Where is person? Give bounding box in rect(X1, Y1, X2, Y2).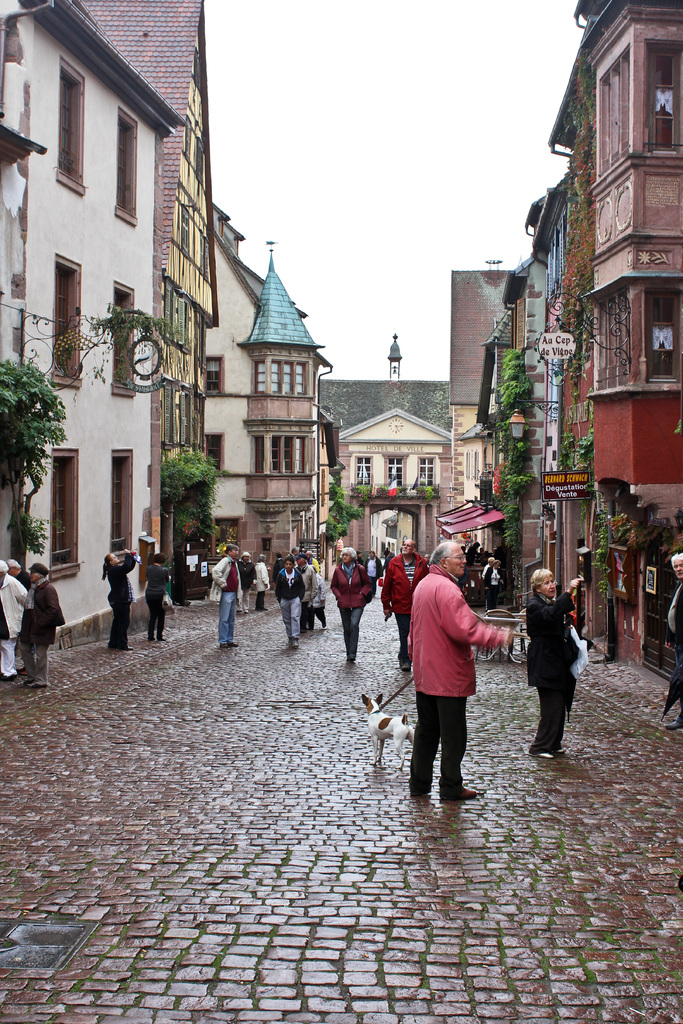
rect(99, 547, 138, 651).
